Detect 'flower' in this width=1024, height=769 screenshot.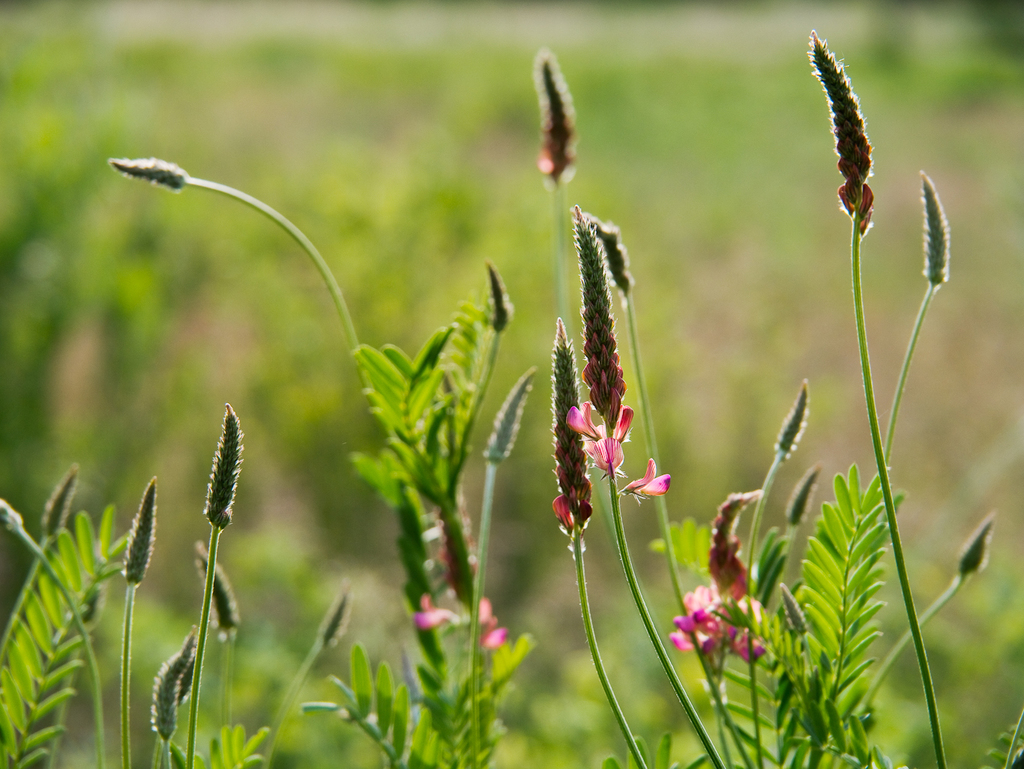
Detection: region(484, 364, 543, 465).
